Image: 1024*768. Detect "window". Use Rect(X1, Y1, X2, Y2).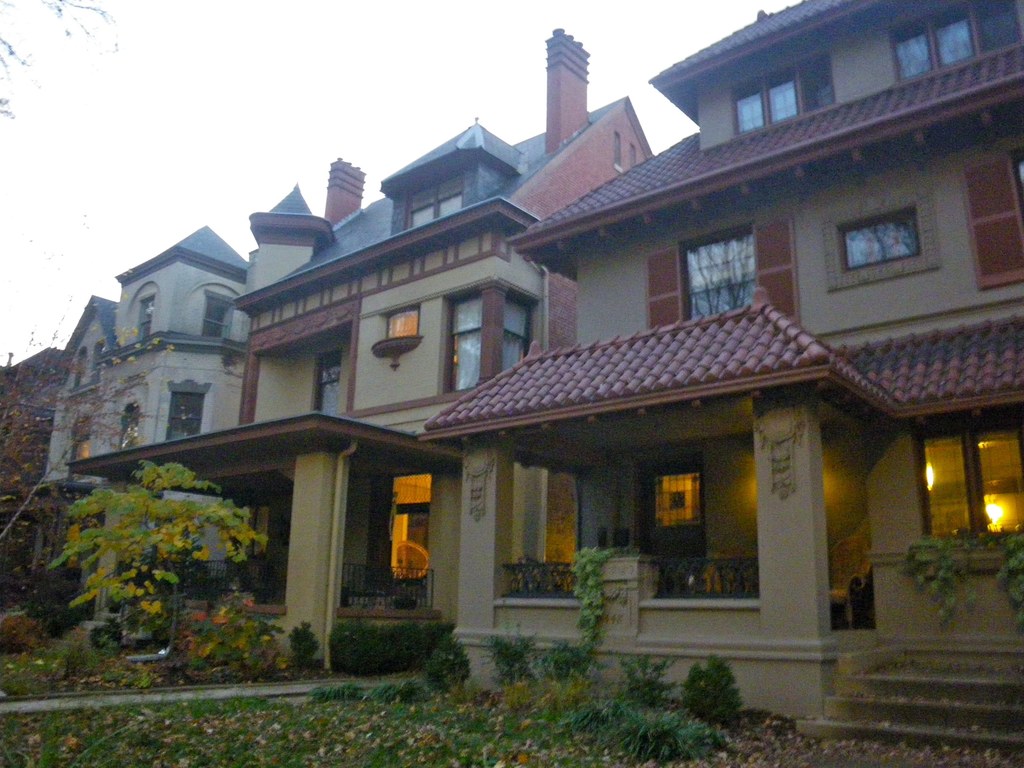
Rect(449, 296, 483, 386).
